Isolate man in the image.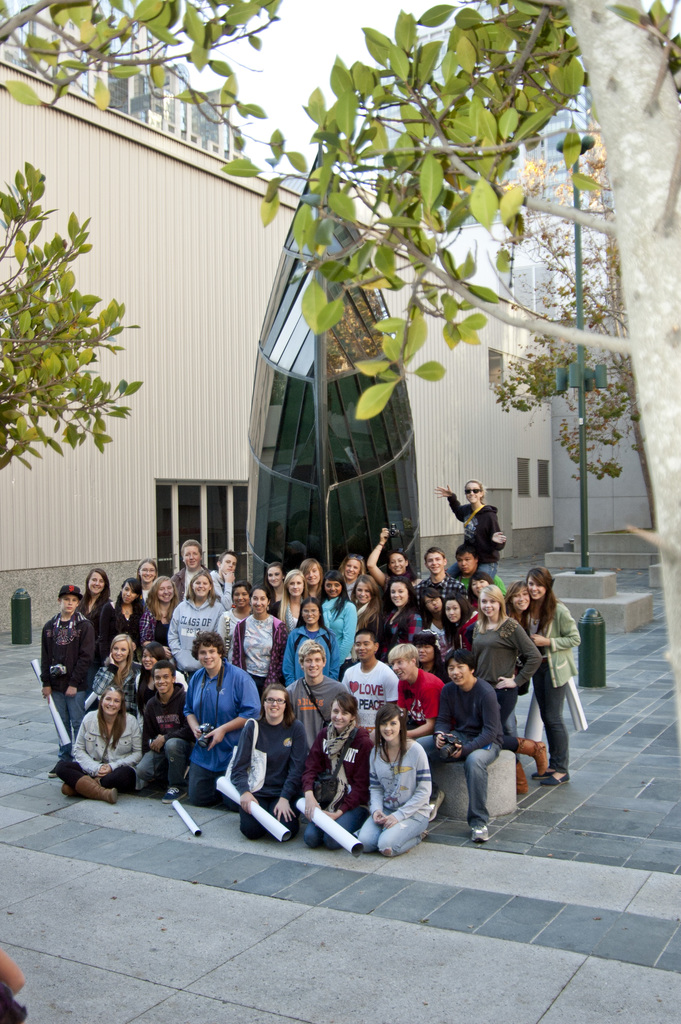
Isolated region: <bbox>167, 634, 264, 838</bbox>.
